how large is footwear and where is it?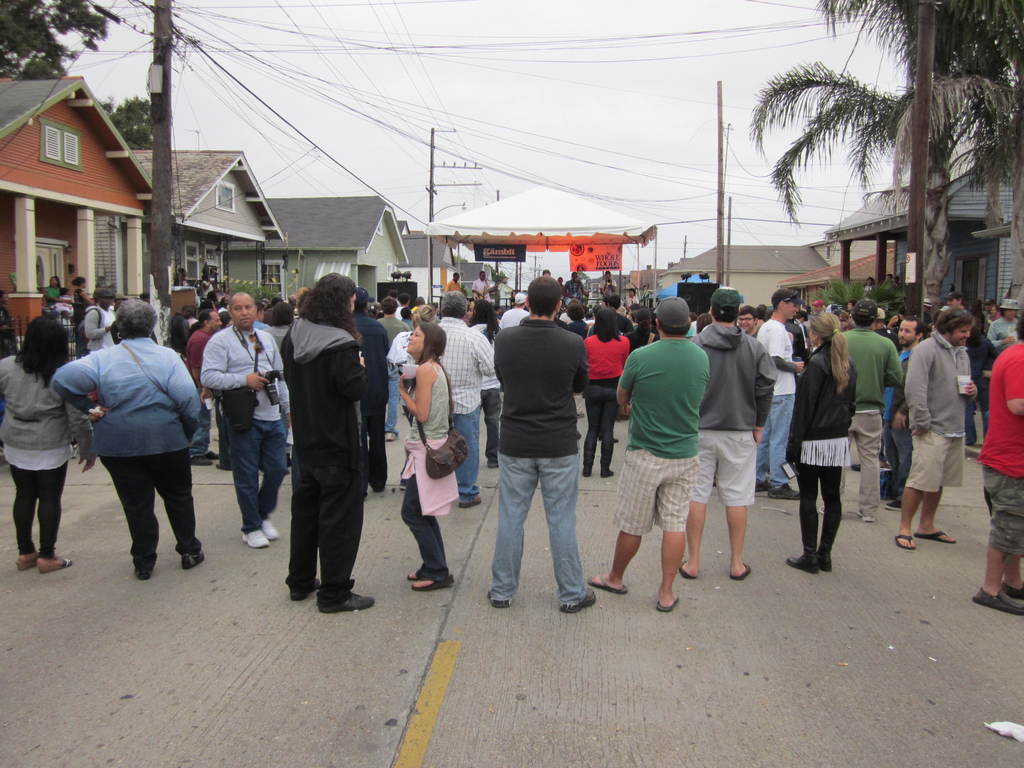
Bounding box: crop(732, 563, 753, 580).
